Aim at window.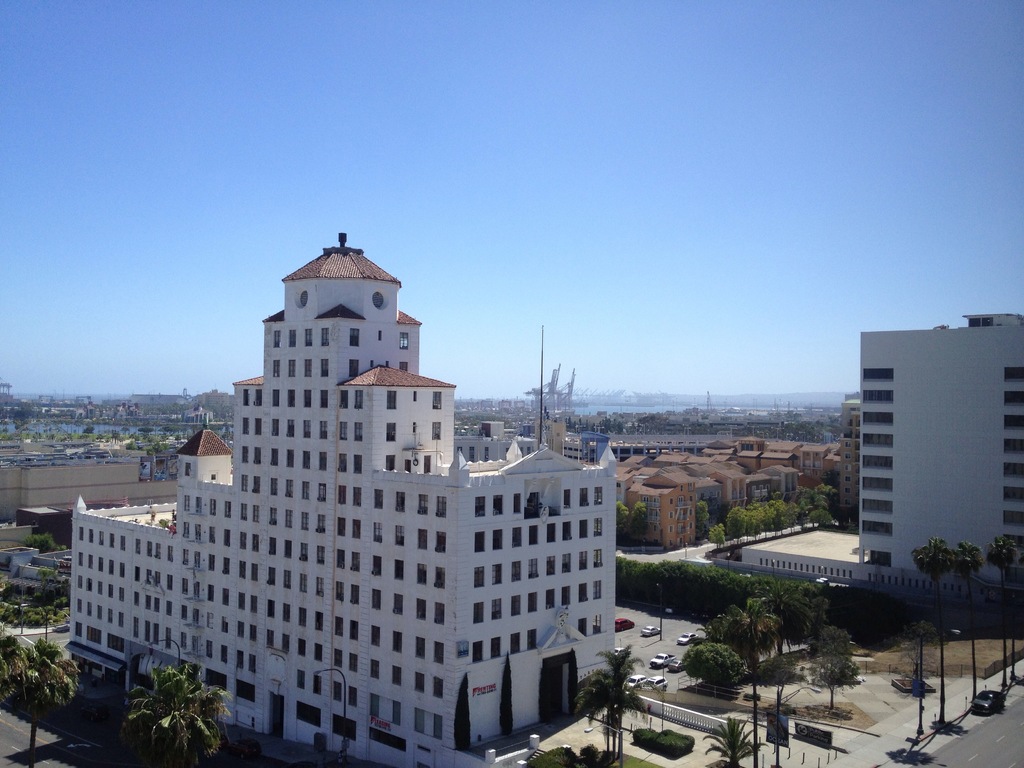
Aimed at [1002,509,1023,522].
